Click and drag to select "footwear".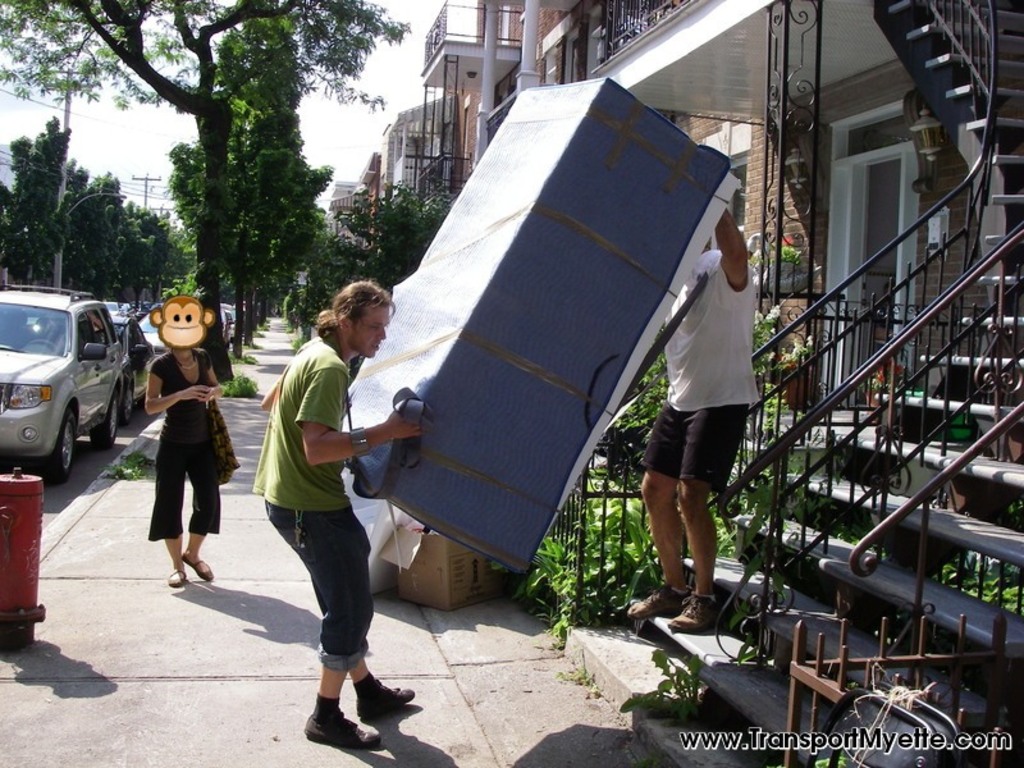
Selection: pyautogui.locateOnScreen(627, 577, 692, 622).
